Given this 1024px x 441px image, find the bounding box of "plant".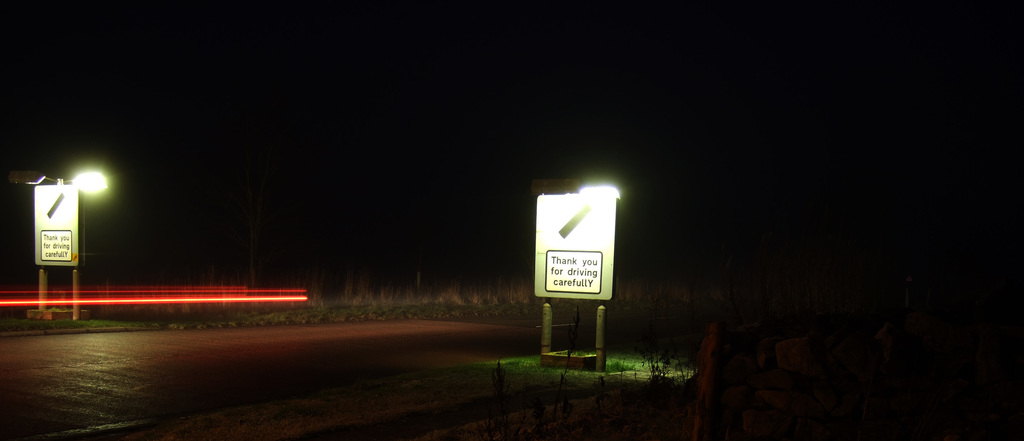
rect(492, 360, 508, 404).
